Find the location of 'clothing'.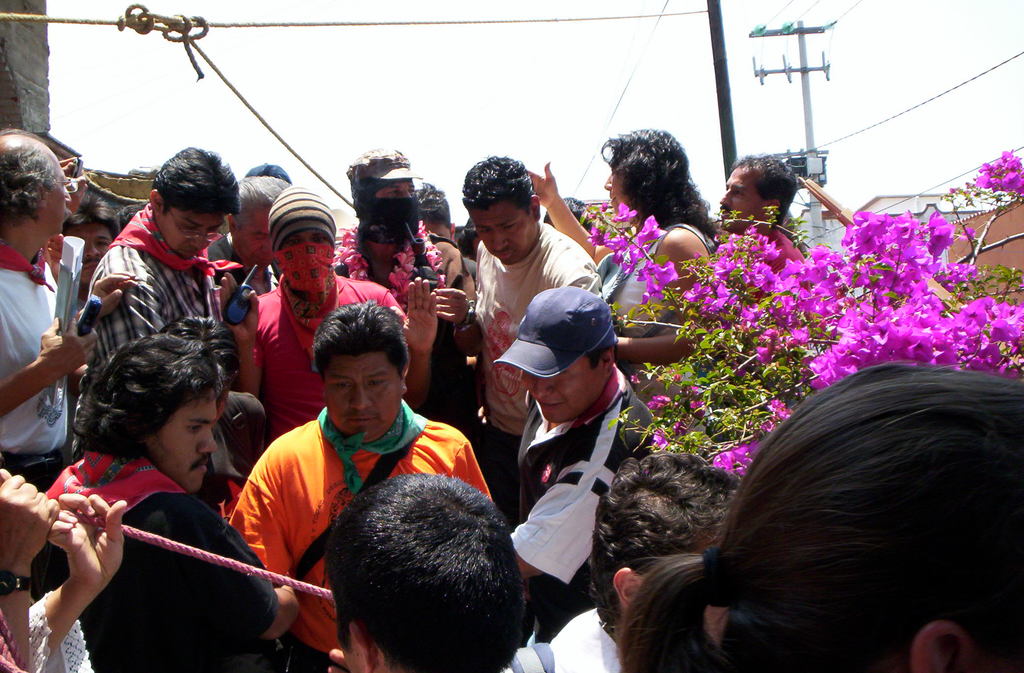
Location: locate(513, 369, 659, 635).
